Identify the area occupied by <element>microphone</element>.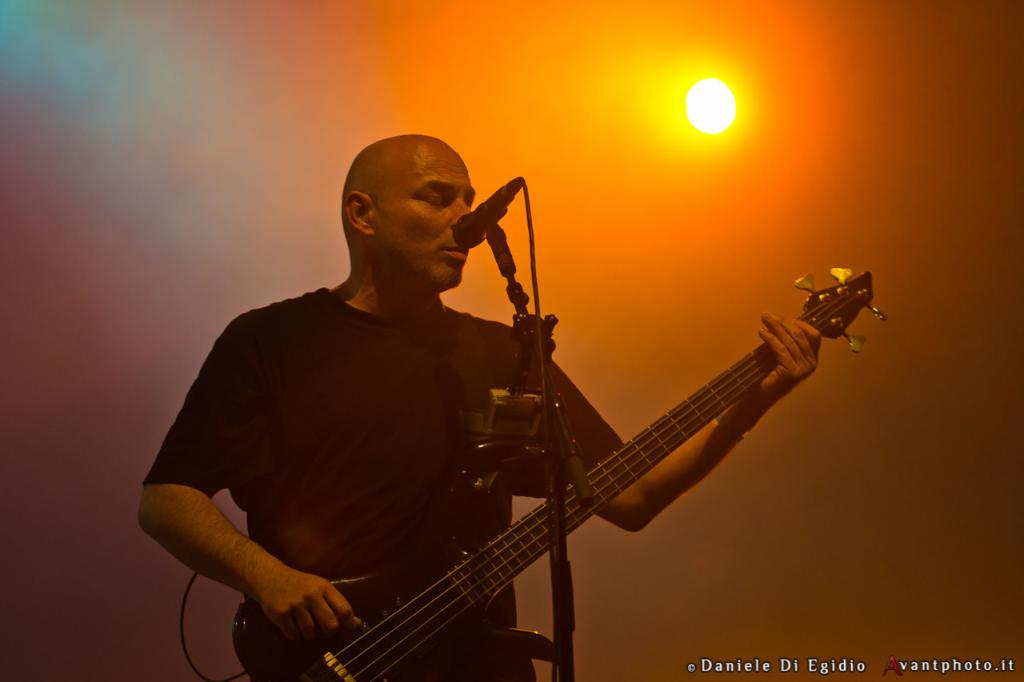
Area: left=444, top=170, right=522, bottom=251.
